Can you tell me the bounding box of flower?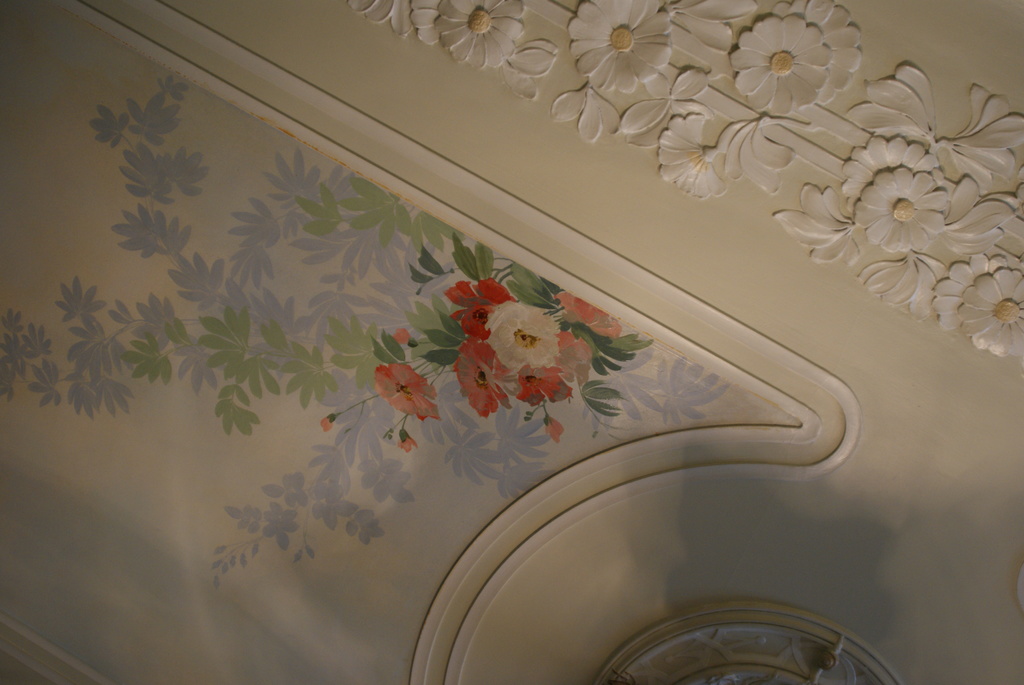
[452, 337, 513, 418].
